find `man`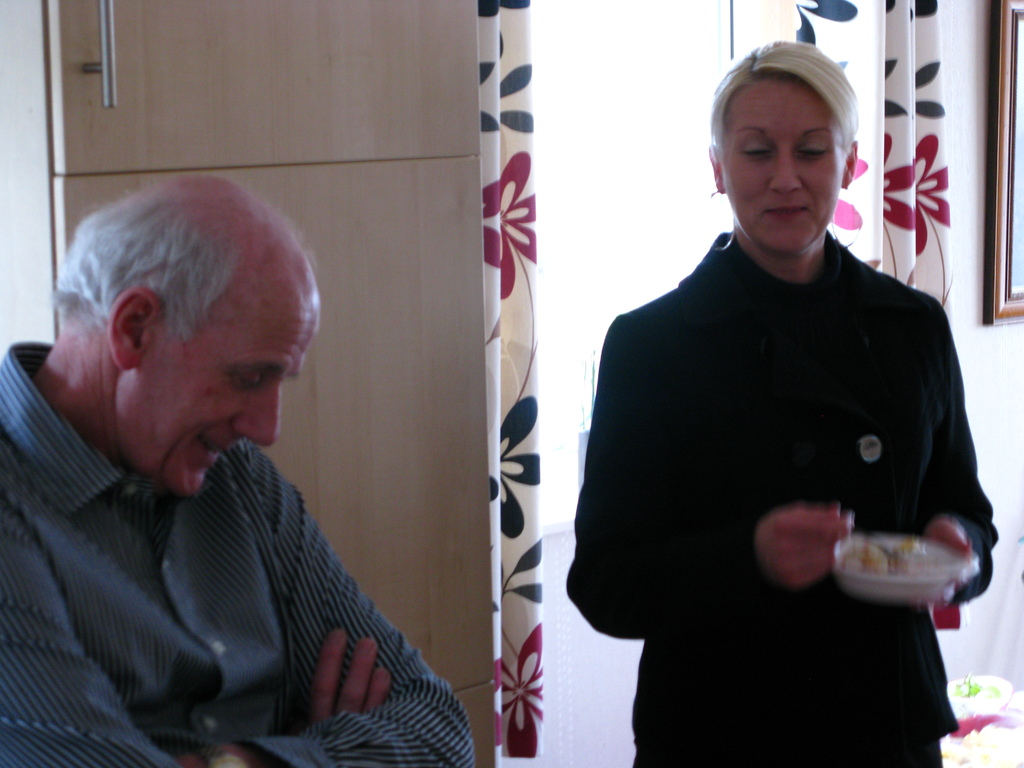
0:172:474:767
